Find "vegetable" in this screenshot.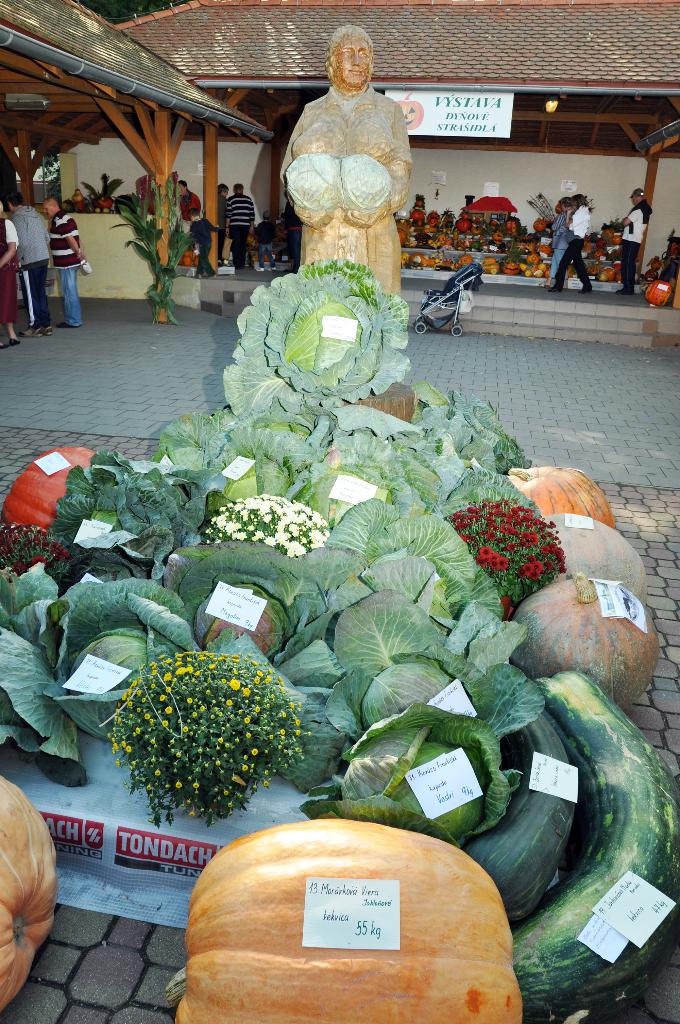
The bounding box for "vegetable" is <box>519,595,648,699</box>.
